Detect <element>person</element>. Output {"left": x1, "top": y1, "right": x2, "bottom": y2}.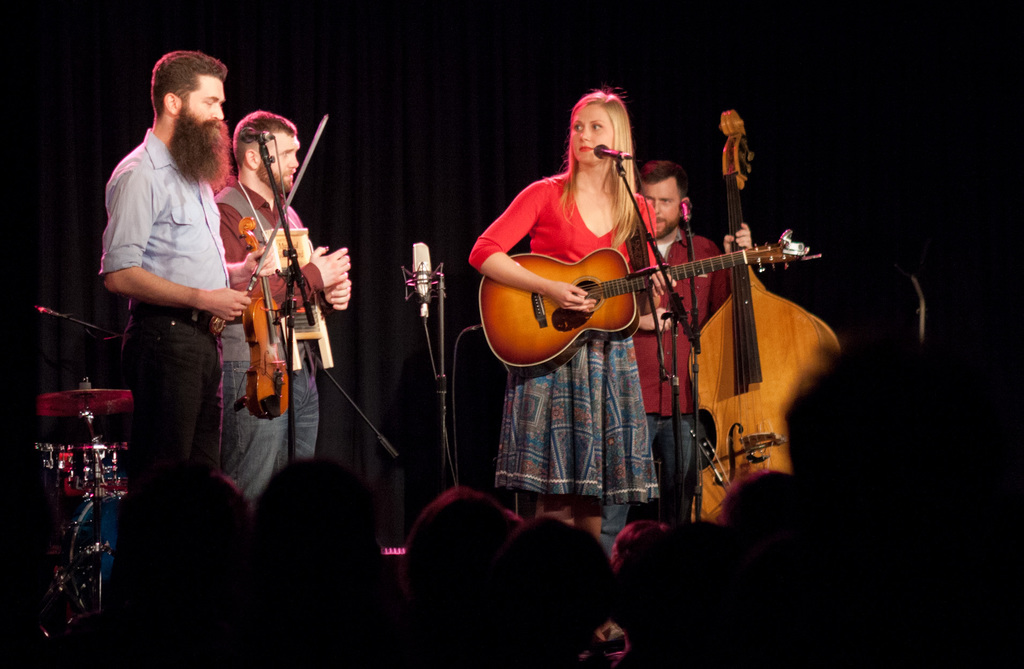
{"left": 466, "top": 85, "right": 676, "bottom": 538}.
